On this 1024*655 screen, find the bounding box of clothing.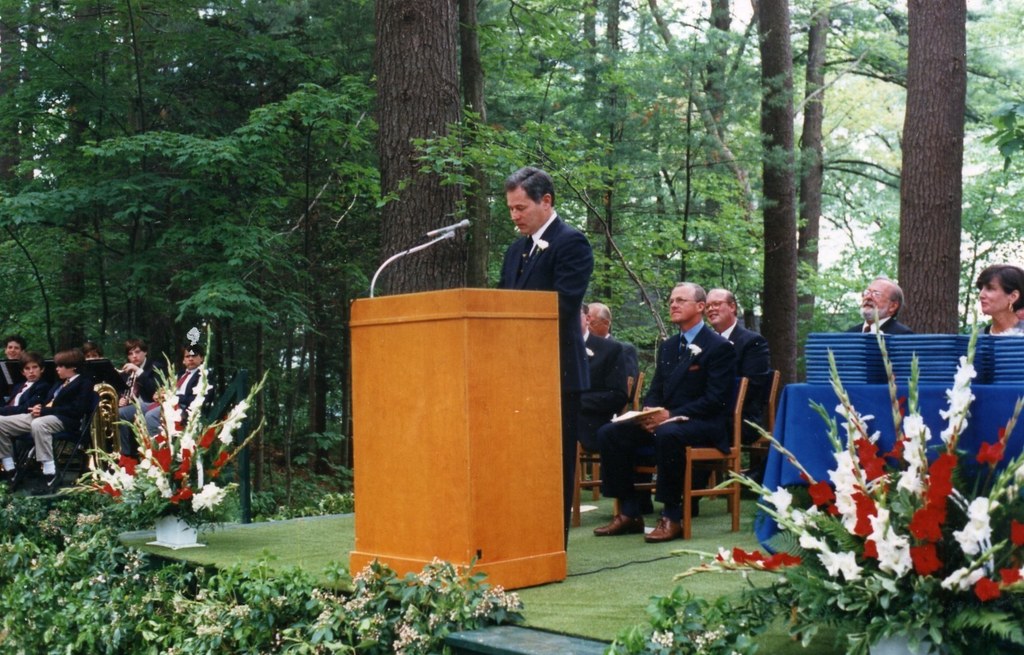
Bounding box: Rect(566, 341, 632, 441).
